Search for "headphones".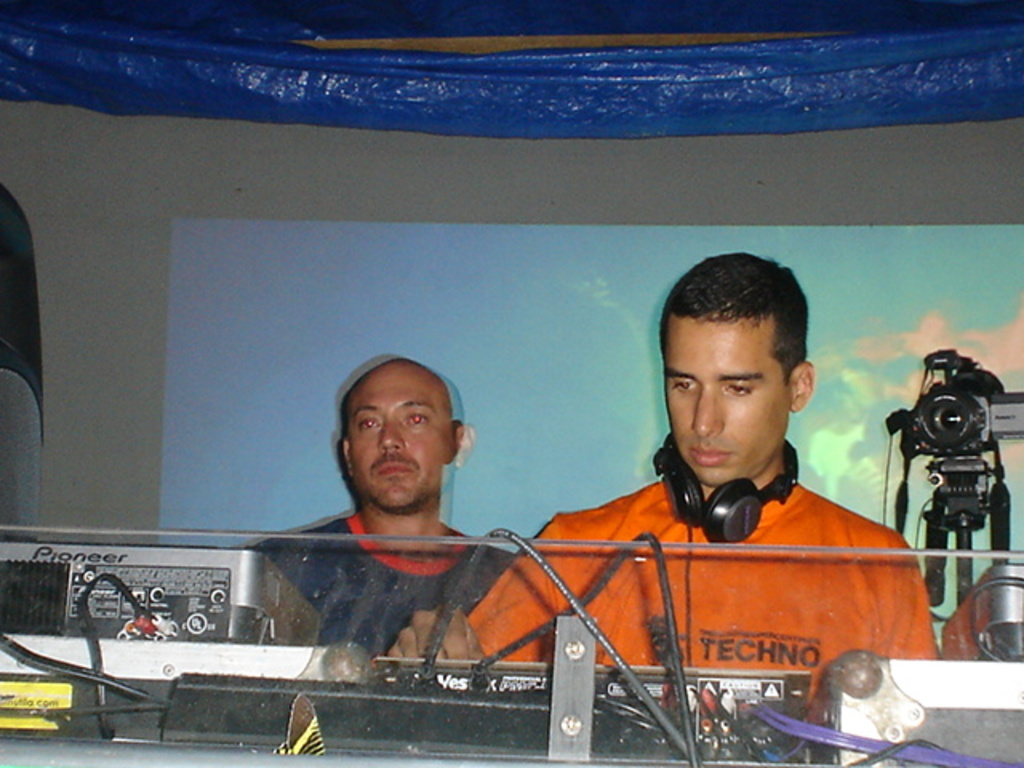
Found at box(646, 426, 800, 544).
